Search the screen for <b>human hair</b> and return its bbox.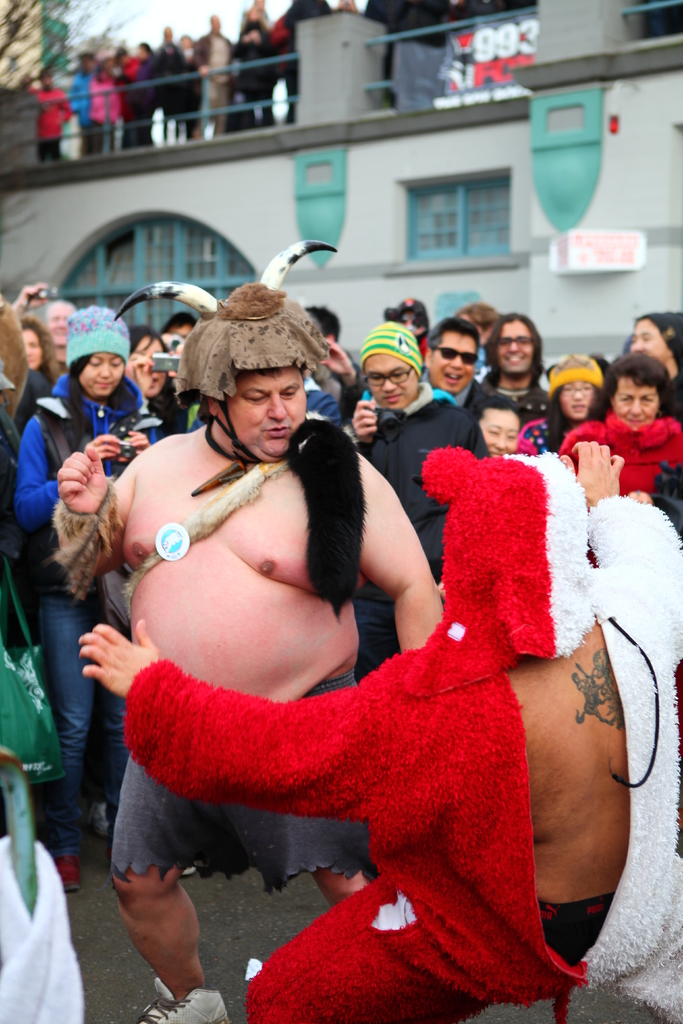
Found: box(602, 358, 664, 419).
